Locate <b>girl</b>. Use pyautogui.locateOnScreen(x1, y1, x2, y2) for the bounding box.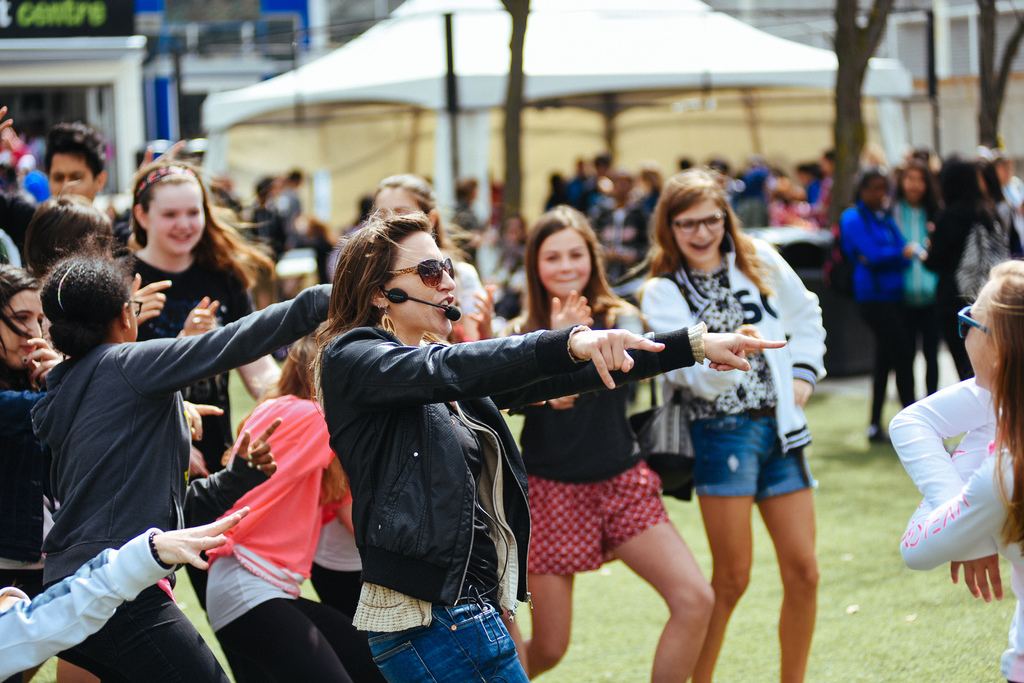
pyautogui.locateOnScreen(940, 152, 991, 381).
